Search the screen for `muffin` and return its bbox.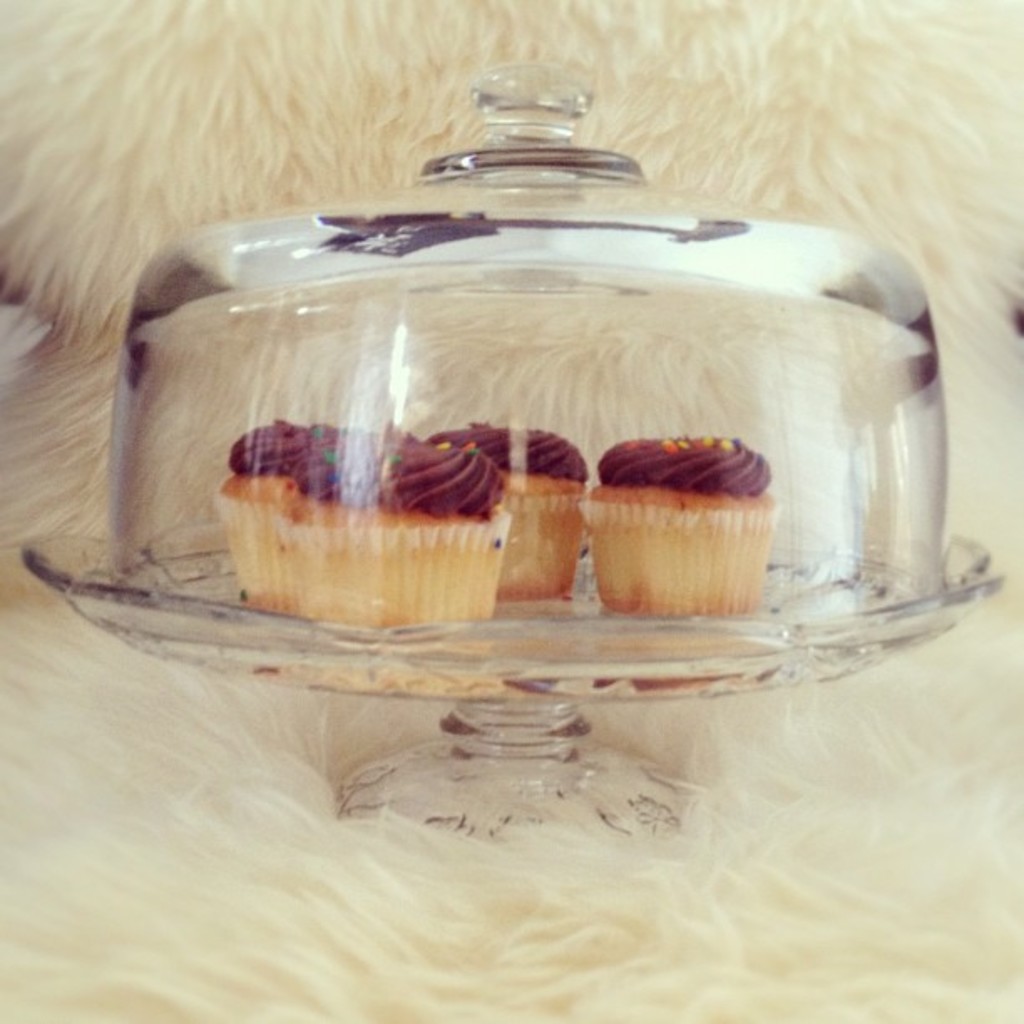
Found: rect(211, 412, 366, 619).
